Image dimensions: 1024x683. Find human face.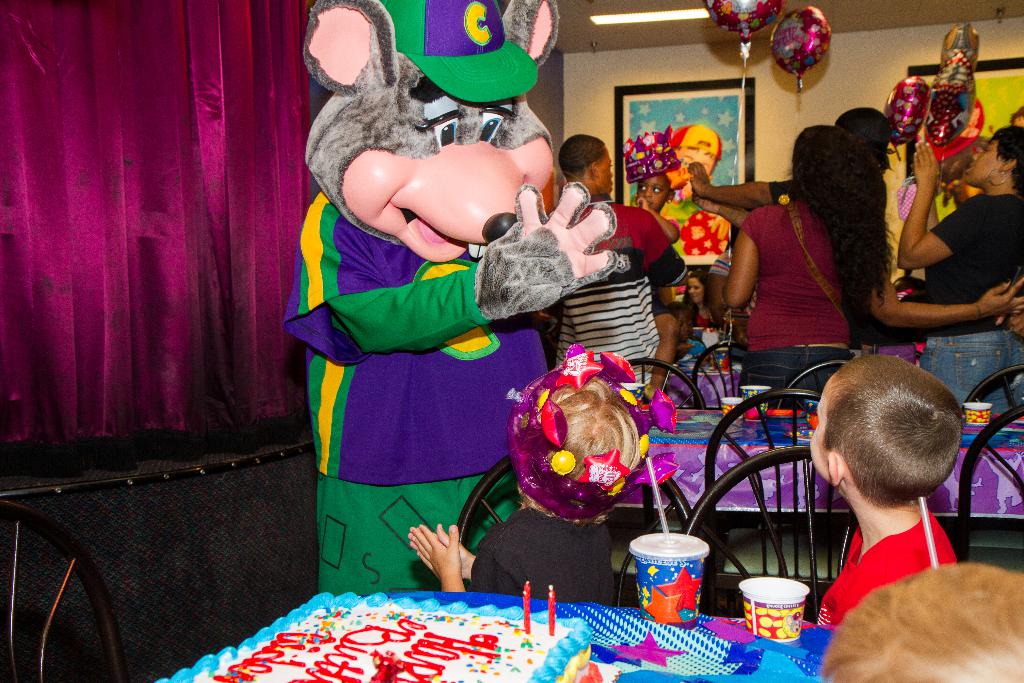
locate(637, 177, 668, 208).
